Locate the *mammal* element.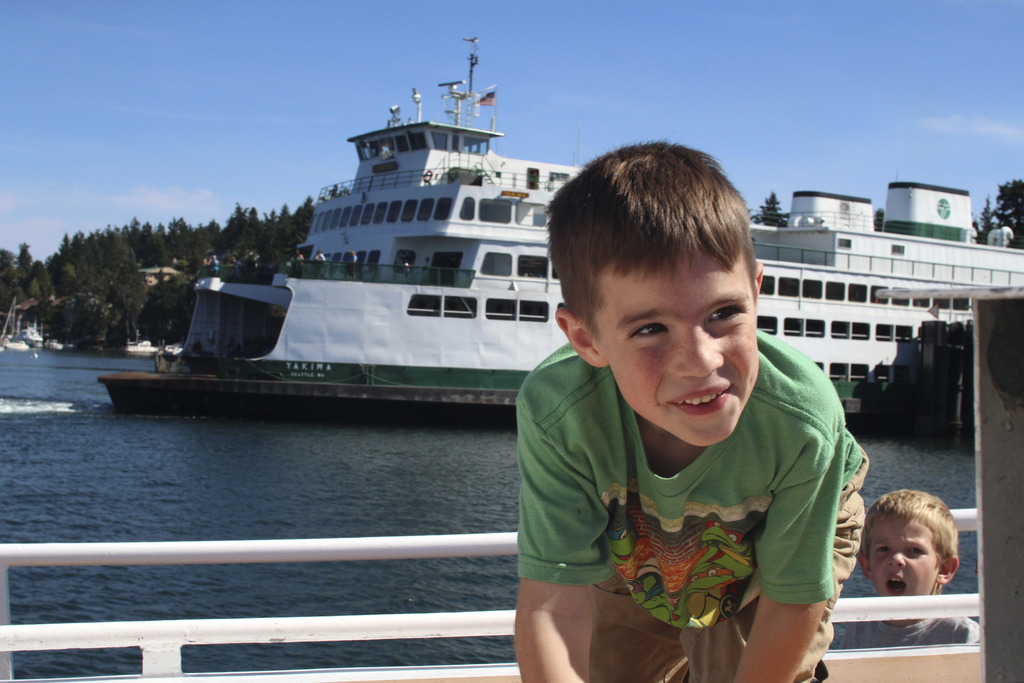
Element bbox: box(349, 249, 358, 279).
